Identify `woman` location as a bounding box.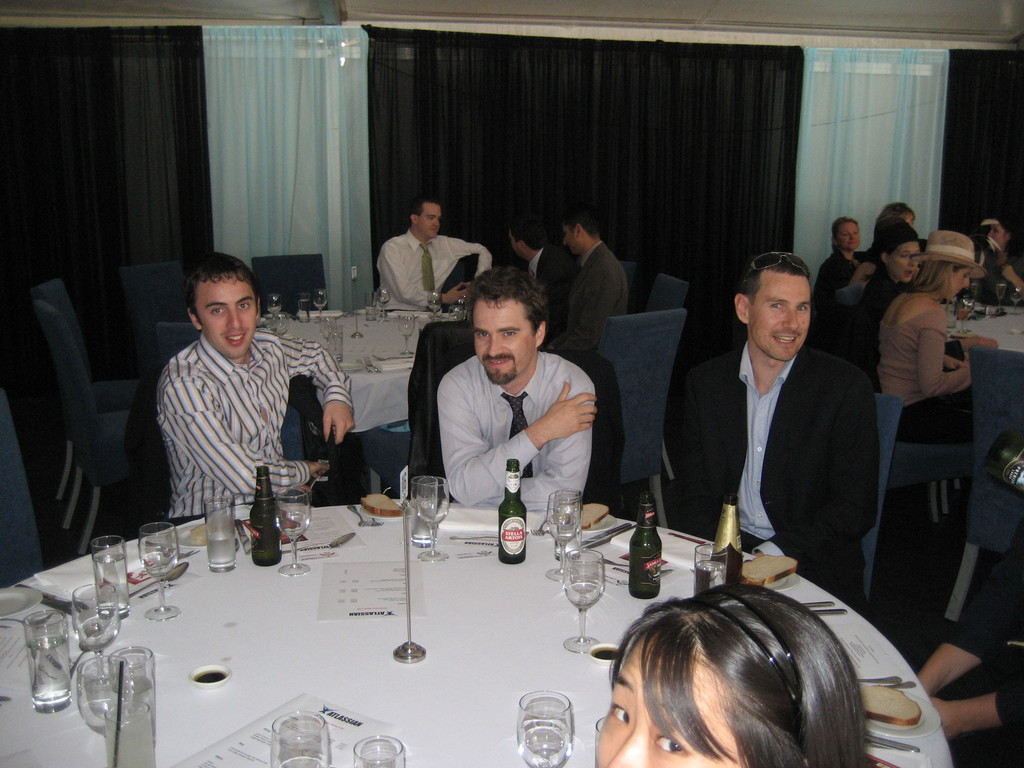
[x1=809, y1=216, x2=879, y2=317].
